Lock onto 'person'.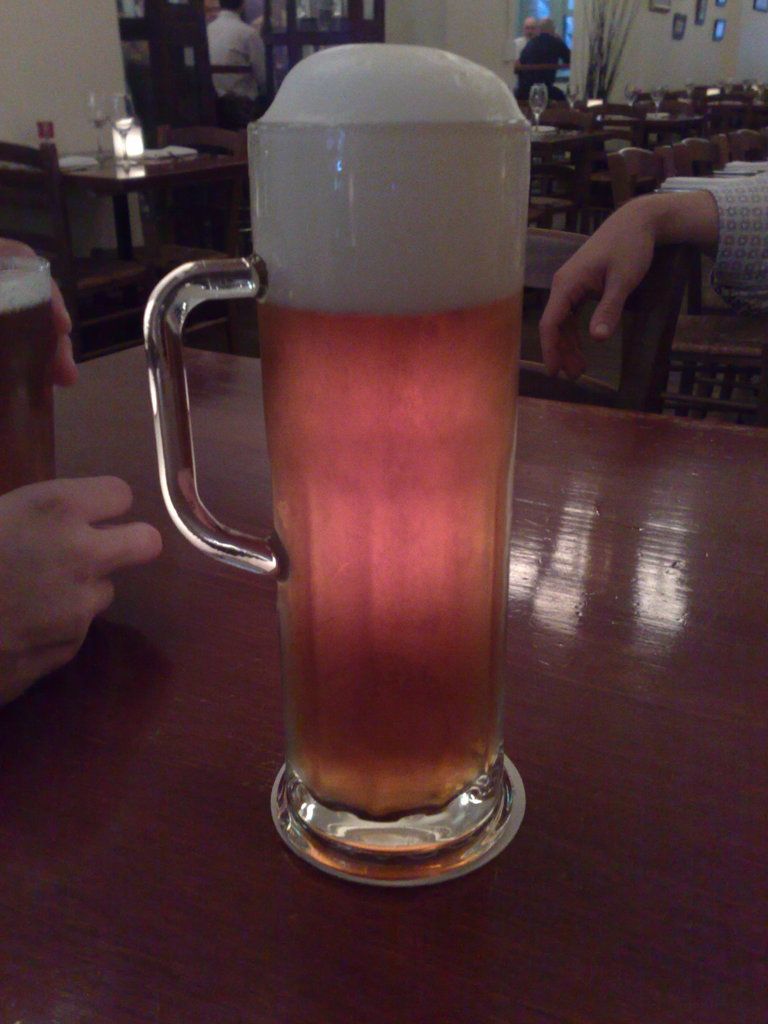
Locked: crop(520, 15, 569, 99).
